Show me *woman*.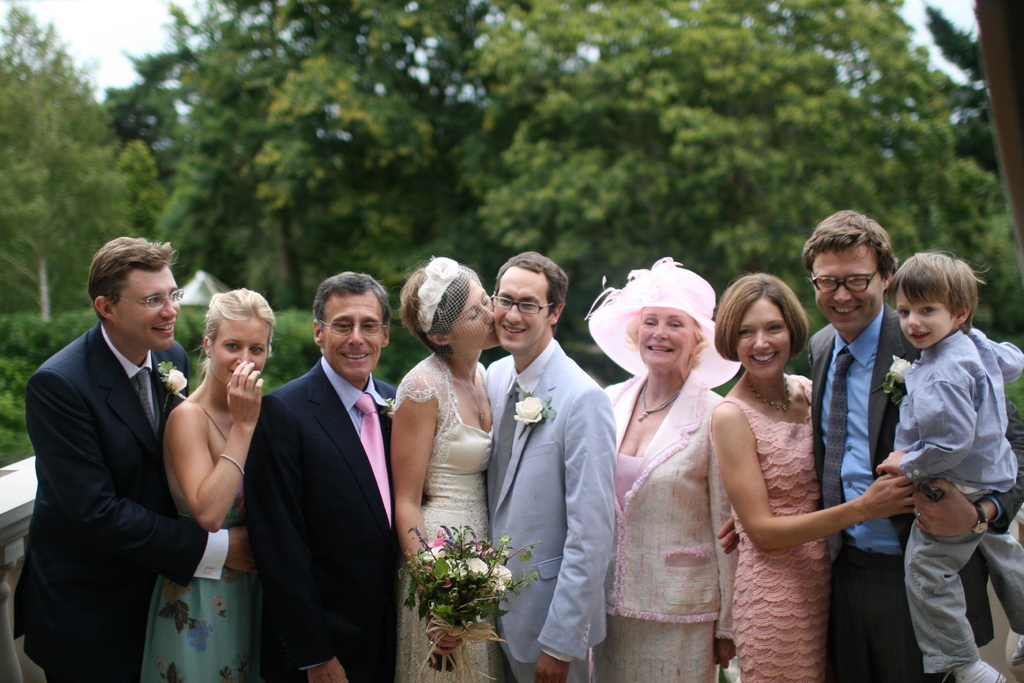
*woman* is here: [147,288,278,682].
